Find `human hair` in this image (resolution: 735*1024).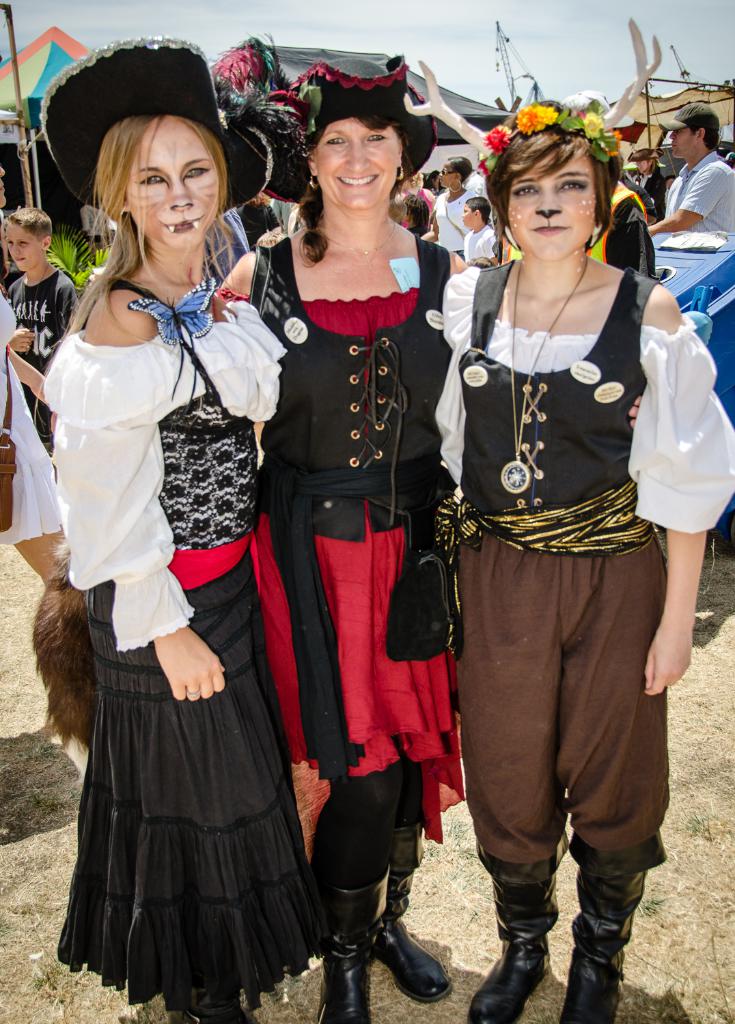
pyautogui.locateOnScreen(61, 98, 221, 284).
